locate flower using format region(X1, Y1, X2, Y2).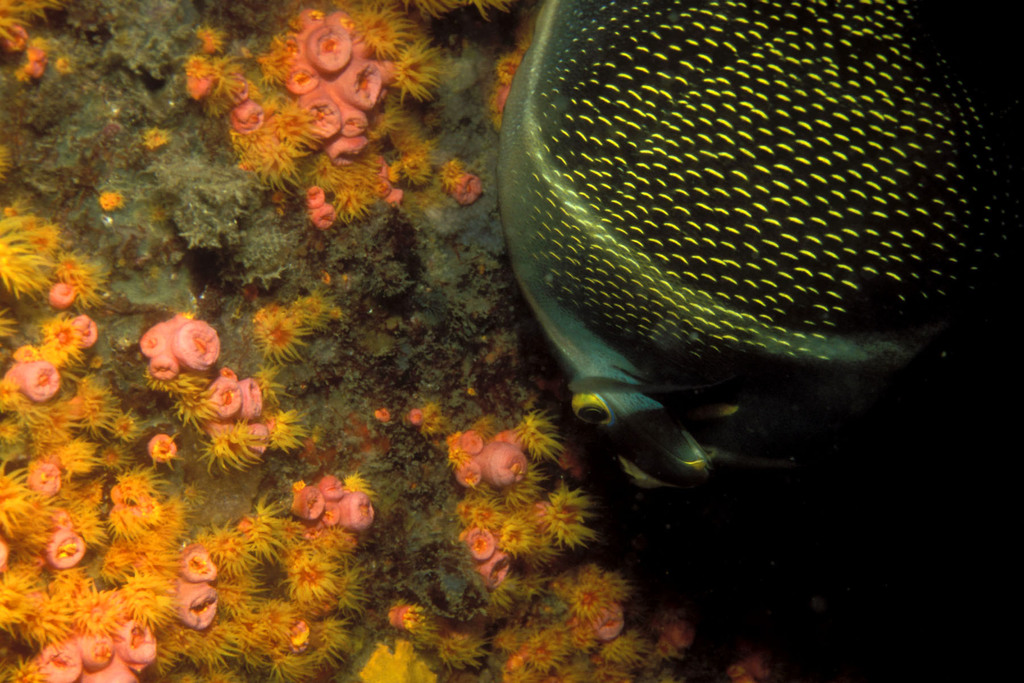
region(72, 318, 98, 348).
